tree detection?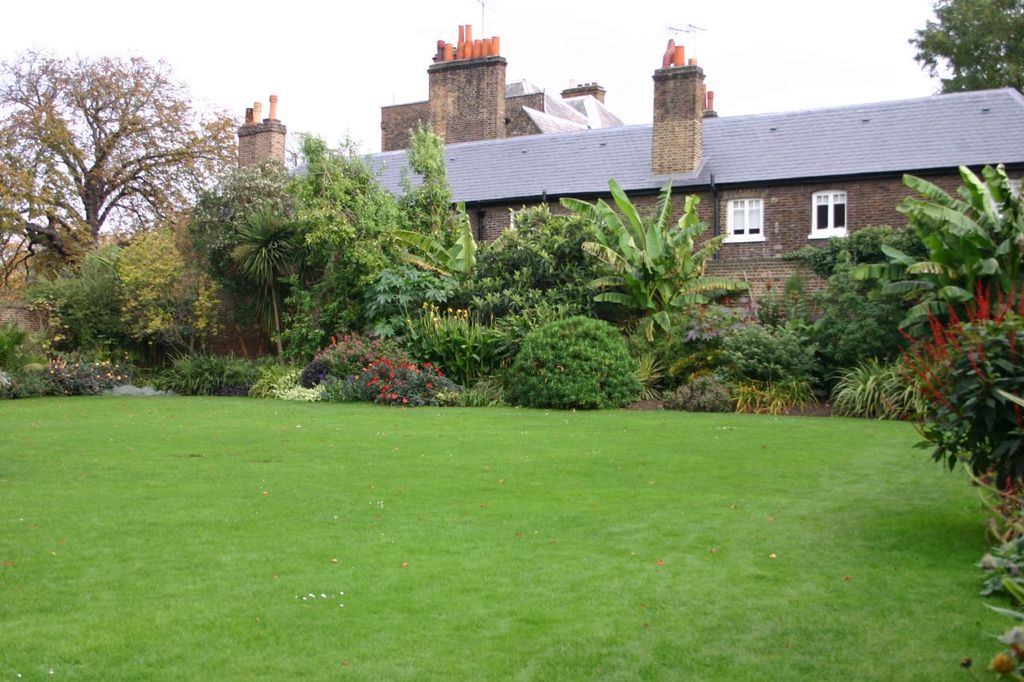
bbox=(454, 198, 590, 406)
